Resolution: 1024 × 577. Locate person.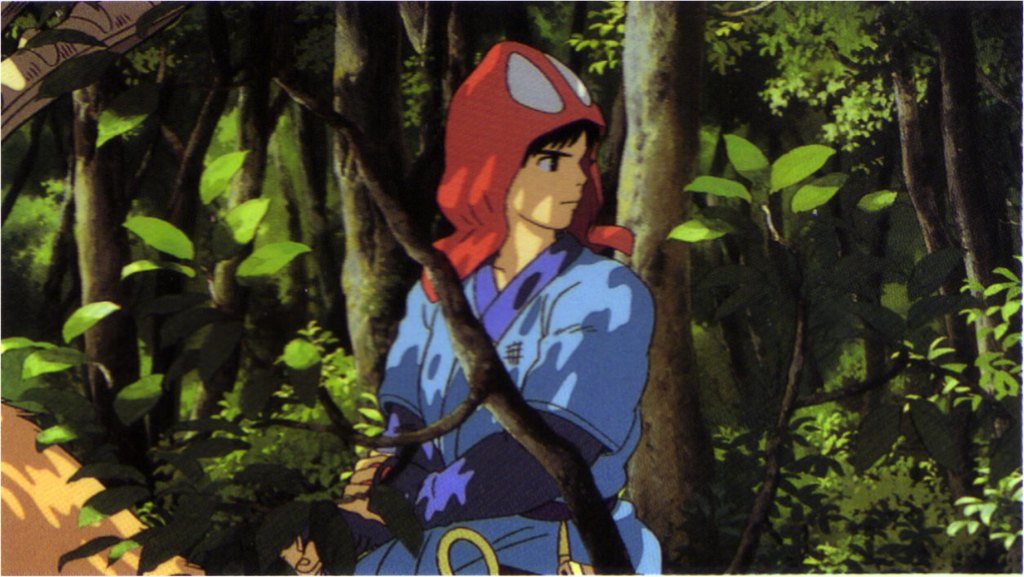
locate(188, 42, 638, 576).
